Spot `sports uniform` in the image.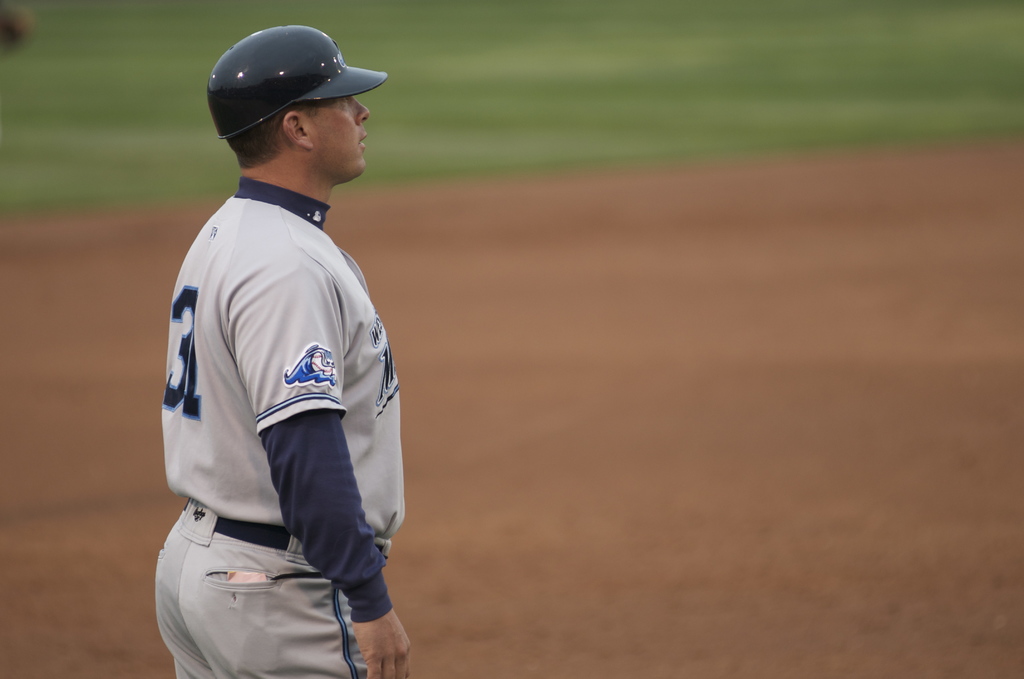
`sports uniform` found at [left=145, top=19, right=420, bottom=678].
